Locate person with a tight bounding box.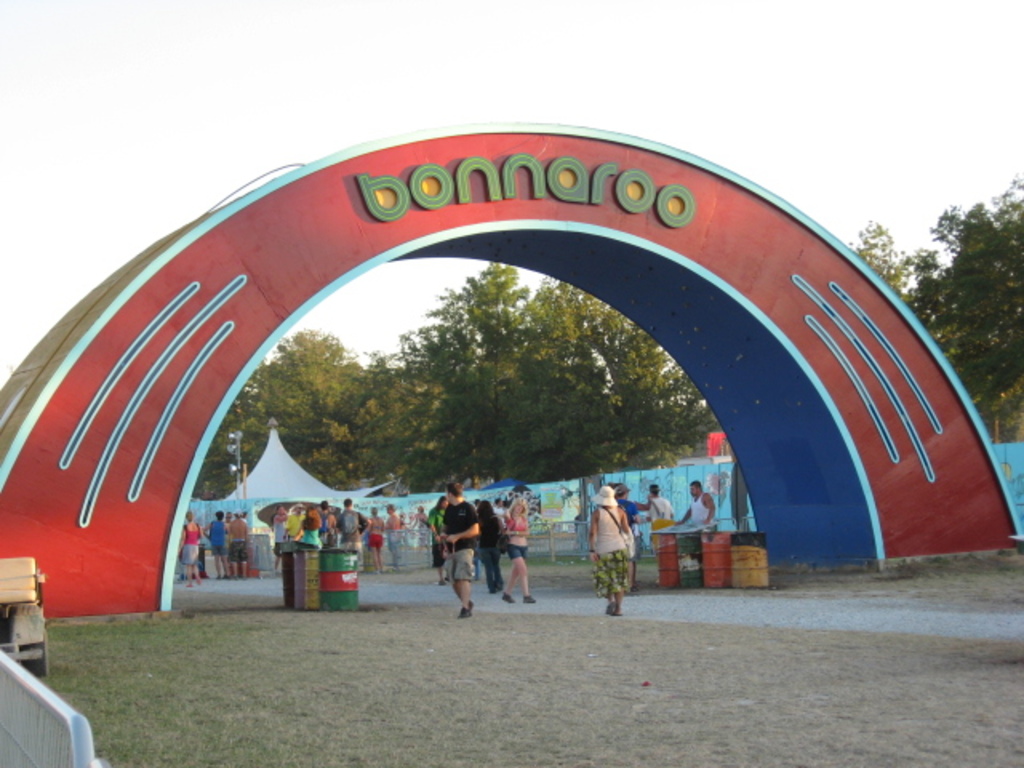
<region>610, 472, 650, 568</region>.
